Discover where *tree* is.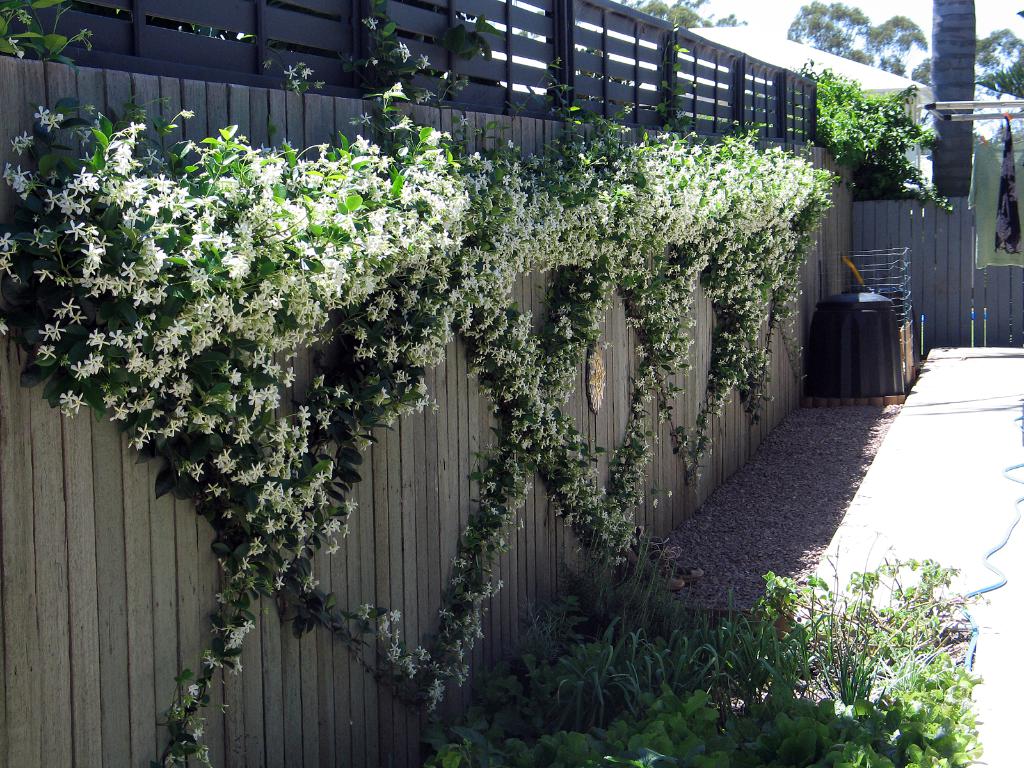
Discovered at [x1=974, y1=26, x2=1023, y2=106].
